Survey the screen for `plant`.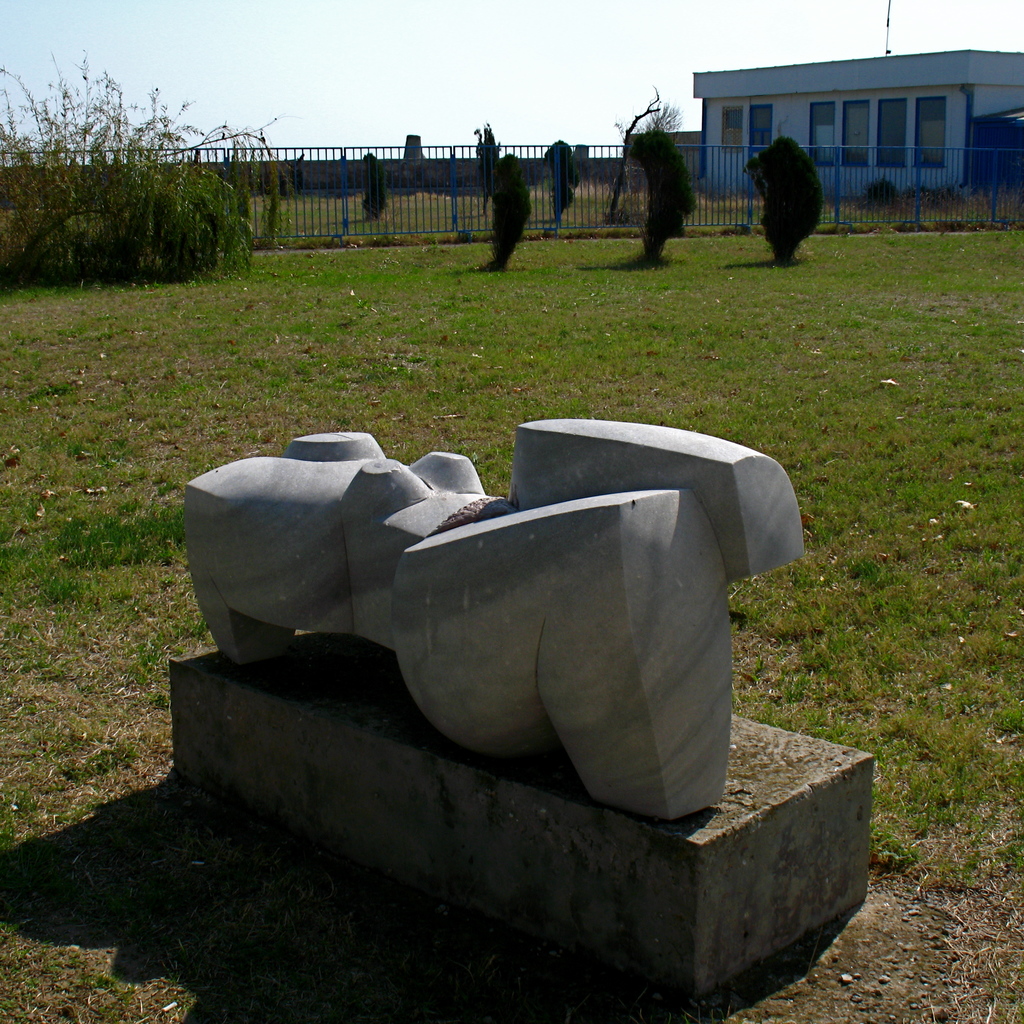
Survey found: BBox(0, 49, 246, 279).
